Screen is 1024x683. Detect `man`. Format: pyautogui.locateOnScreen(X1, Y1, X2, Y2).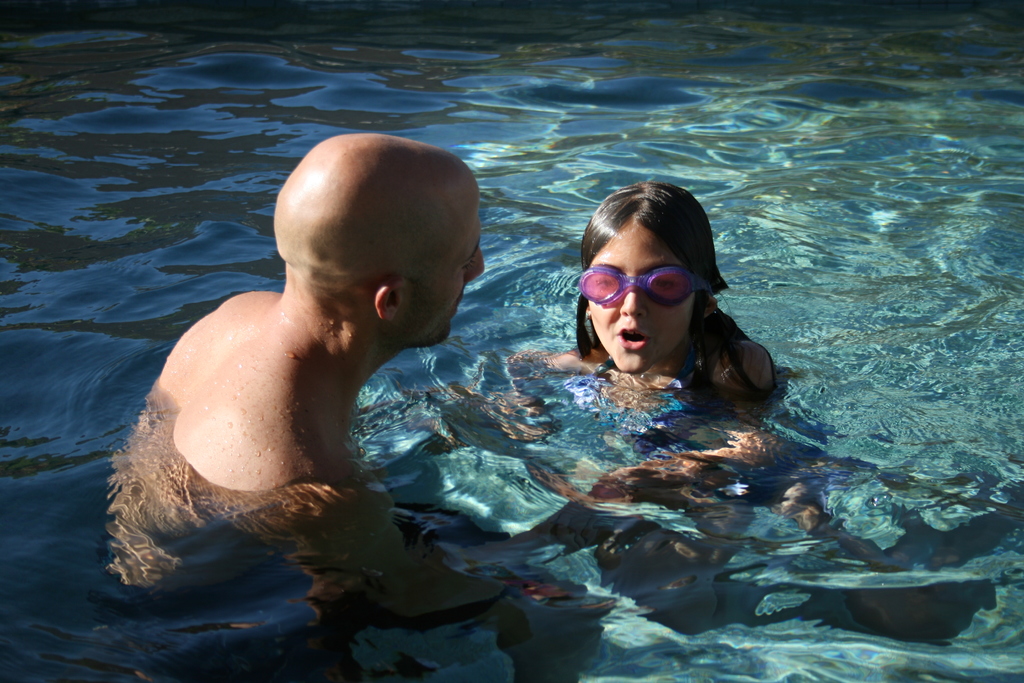
pyautogui.locateOnScreen(125, 115, 465, 594).
